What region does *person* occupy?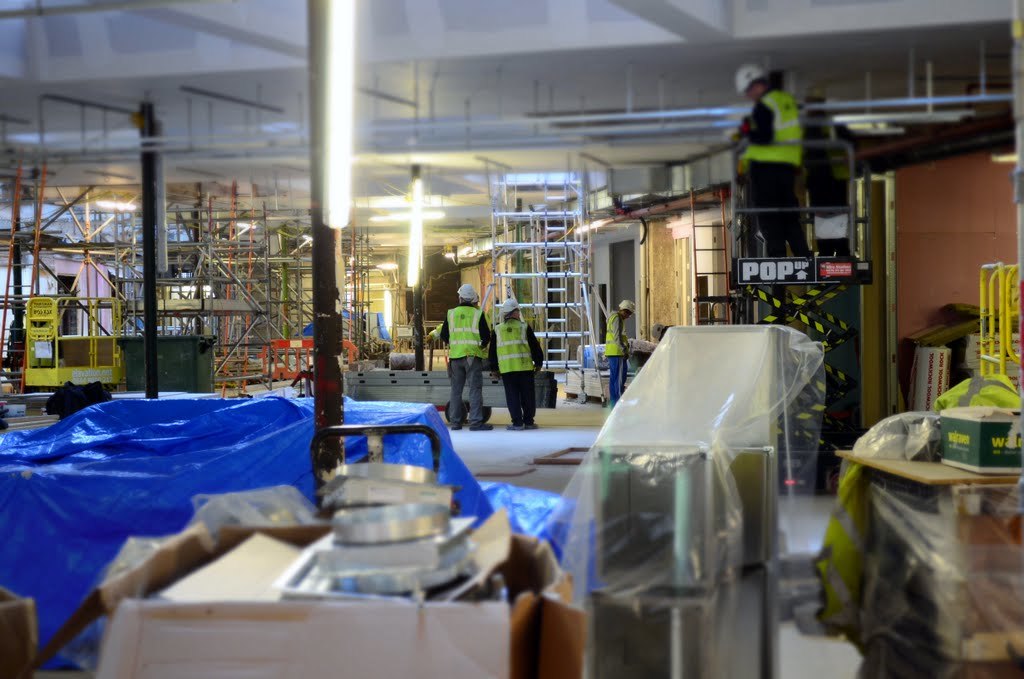
{"x1": 732, "y1": 60, "x2": 804, "y2": 260}.
